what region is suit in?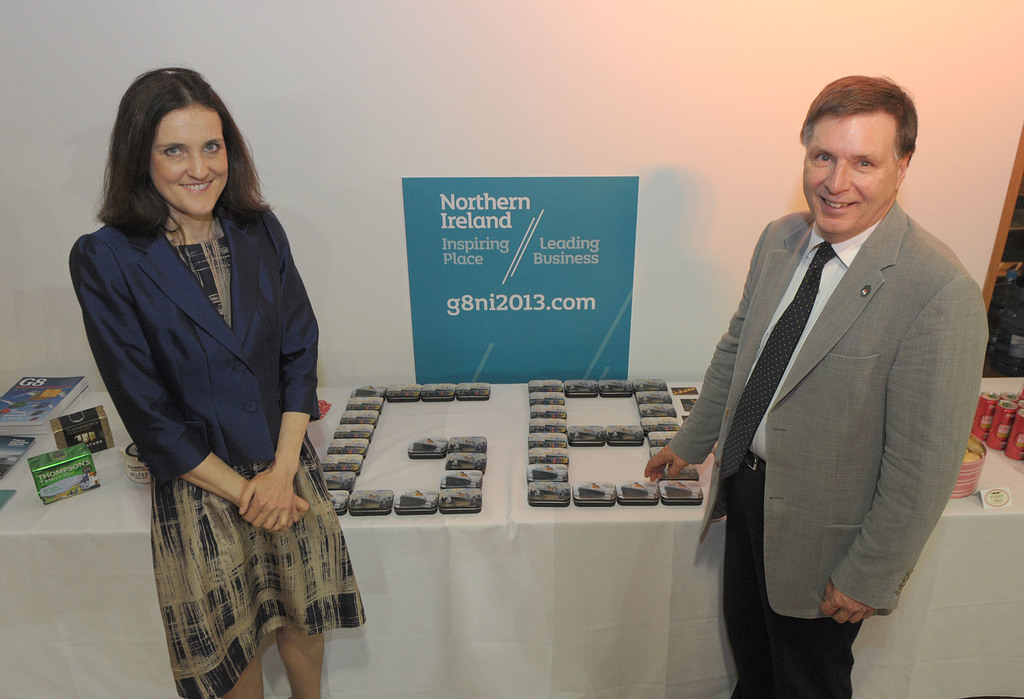
(x1=665, y1=196, x2=990, y2=698).
